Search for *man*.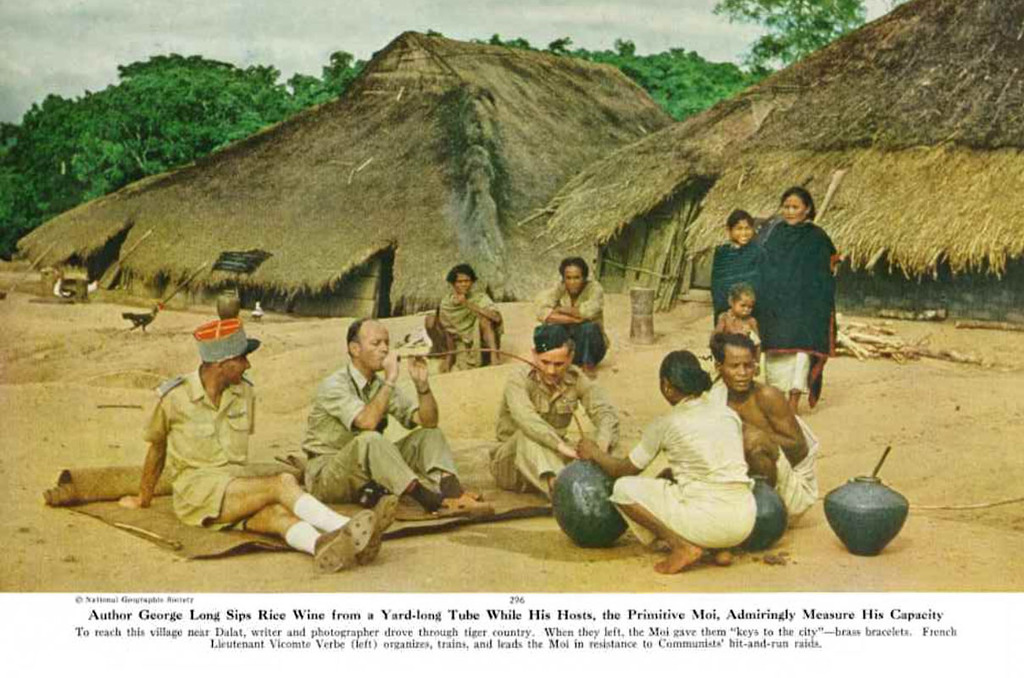
Found at BBox(537, 249, 610, 375).
